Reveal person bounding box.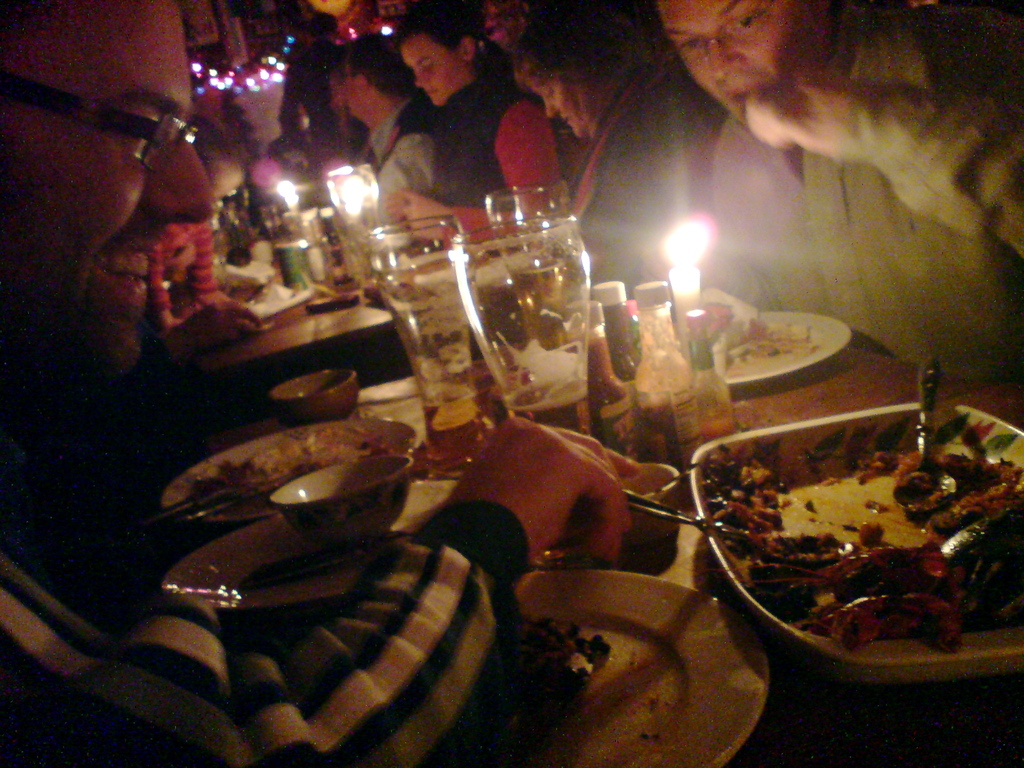
Revealed: {"left": 350, "top": 28, "right": 437, "bottom": 214}.
